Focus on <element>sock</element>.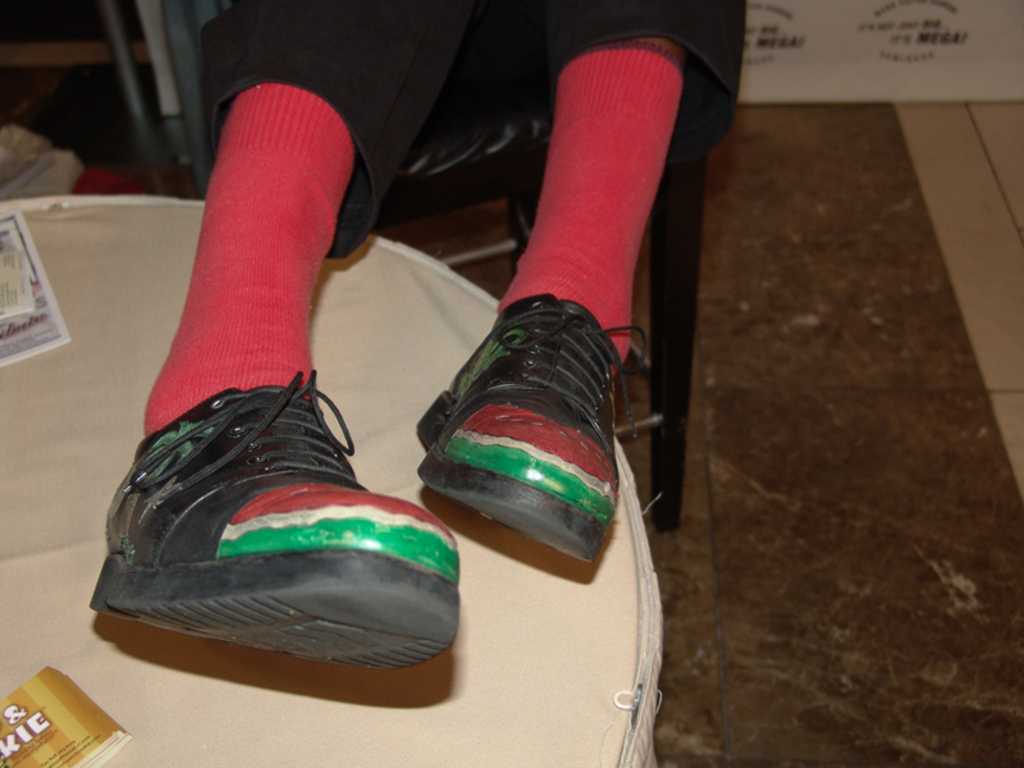
Focused at locate(498, 38, 686, 374).
